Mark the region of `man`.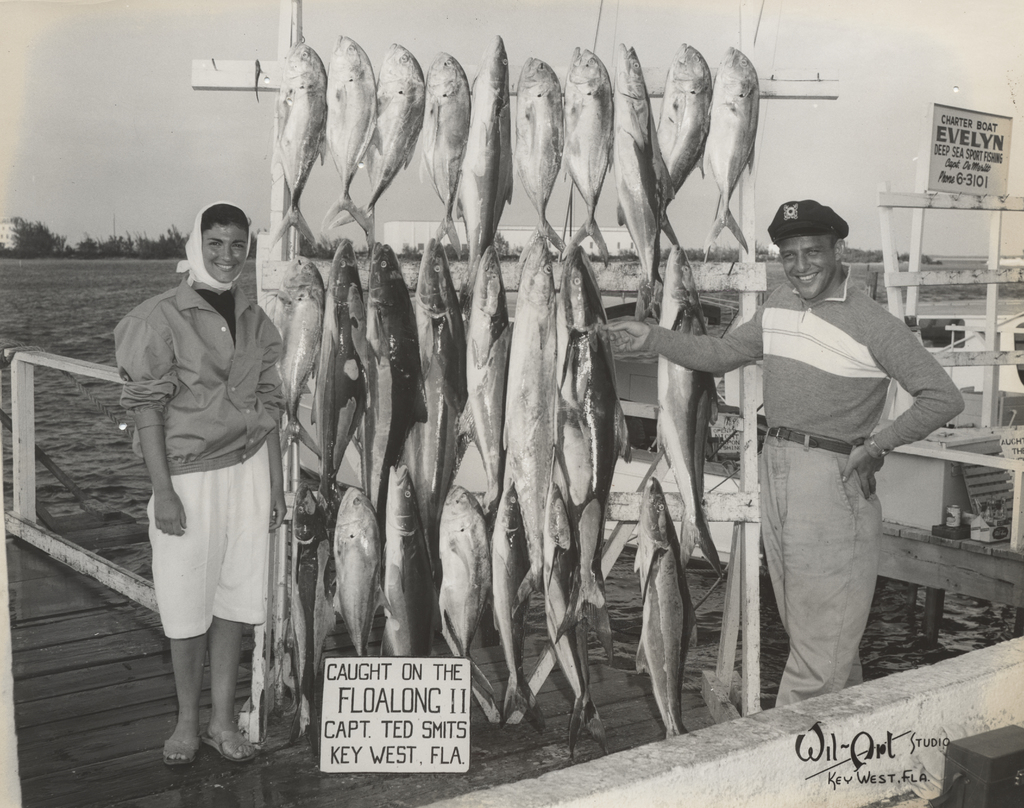
Region: detection(592, 198, 966, 715).
